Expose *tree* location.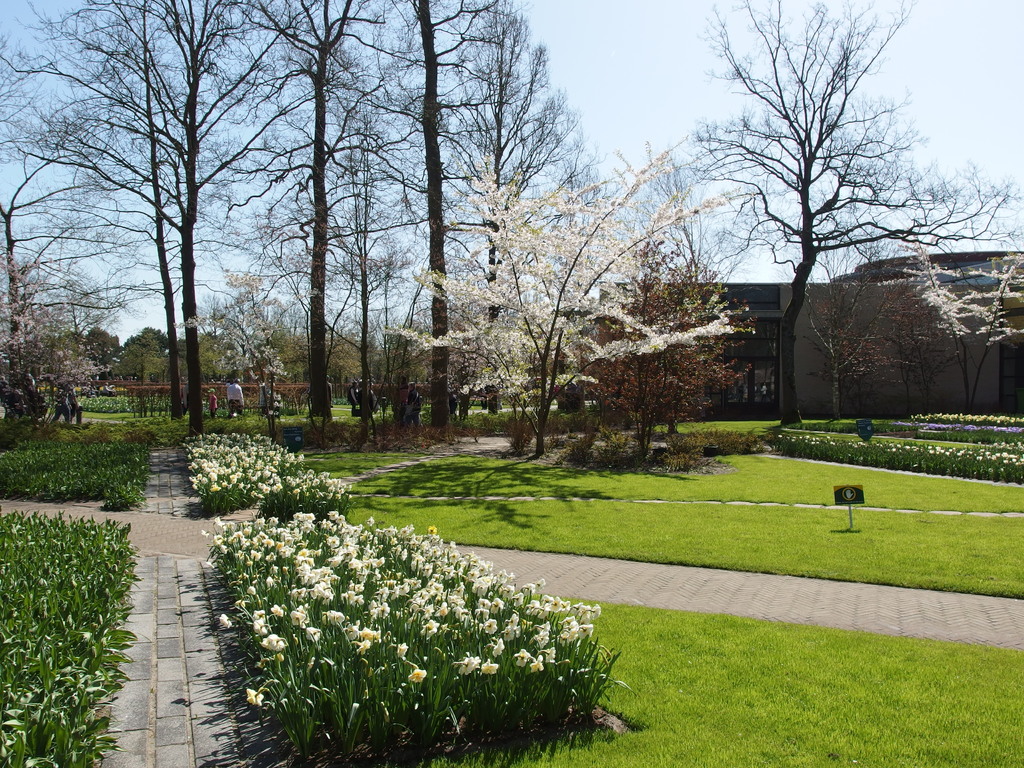
Exposed at l=311, t=0, r=529, b=431.
